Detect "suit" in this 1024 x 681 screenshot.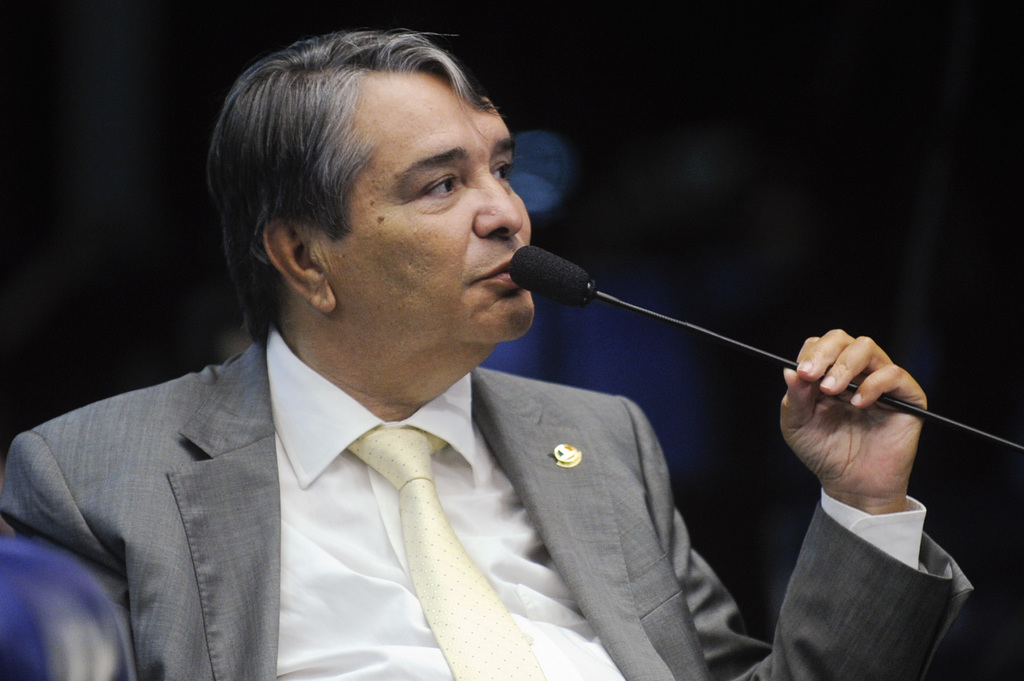
Detection: bbox(0, 340, 971, 680).
